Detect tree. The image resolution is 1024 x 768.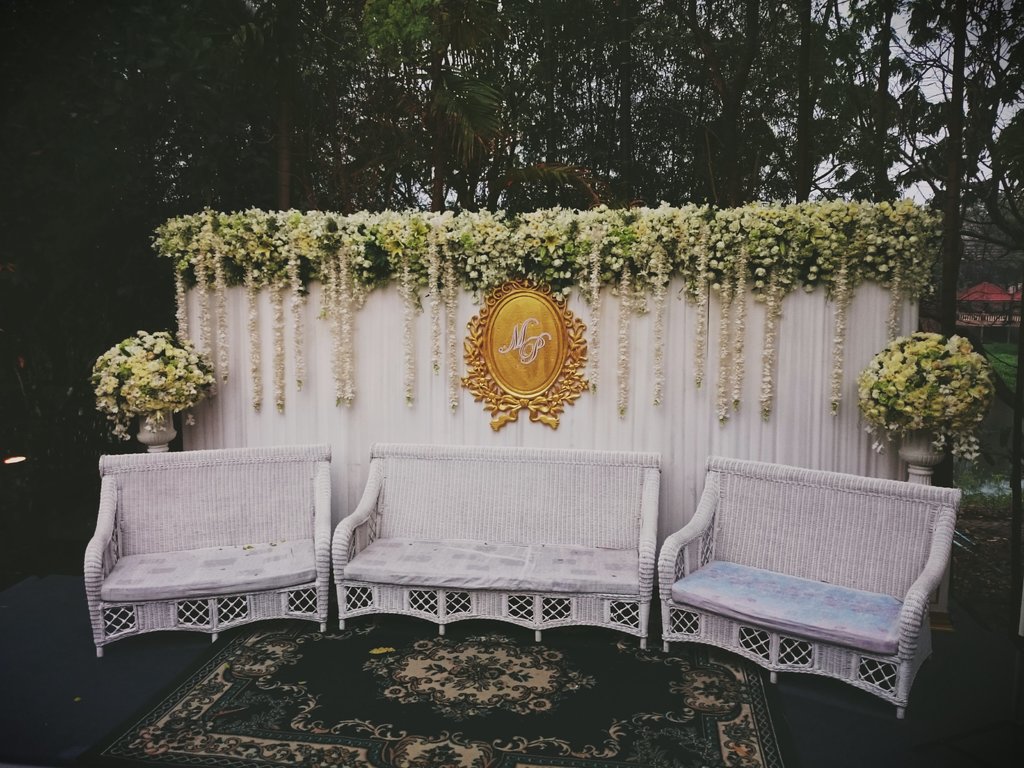
bbox(836, 4, 947, 234).
